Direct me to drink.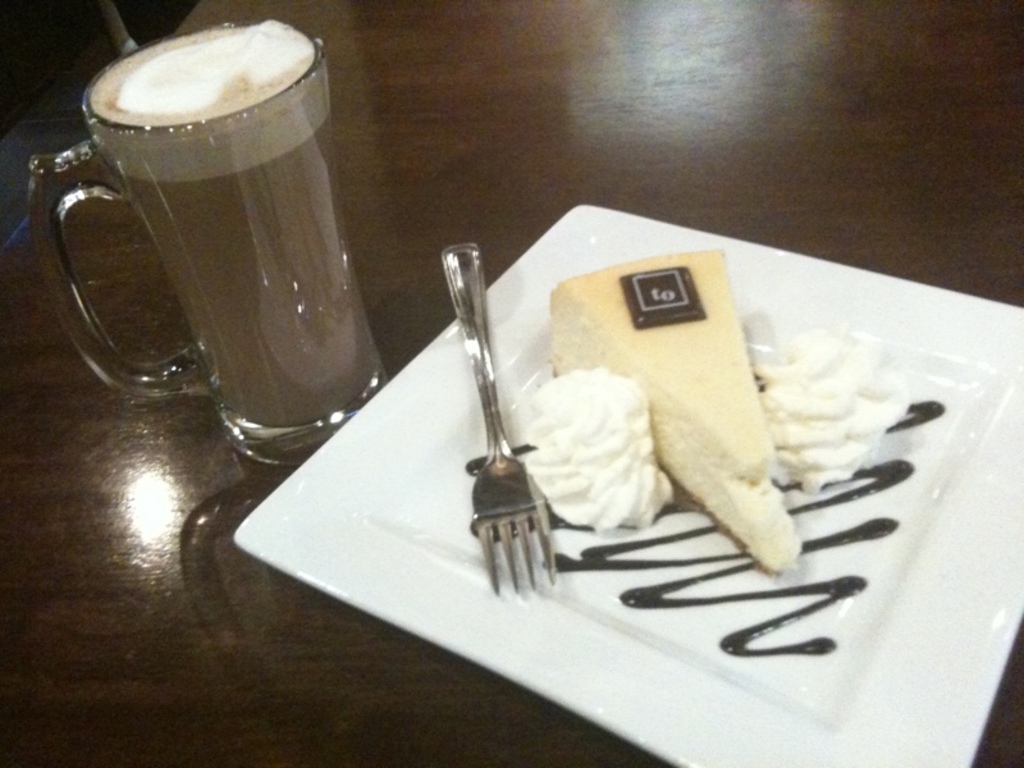
Direction: l=87, t=36, r=378, b=426.
